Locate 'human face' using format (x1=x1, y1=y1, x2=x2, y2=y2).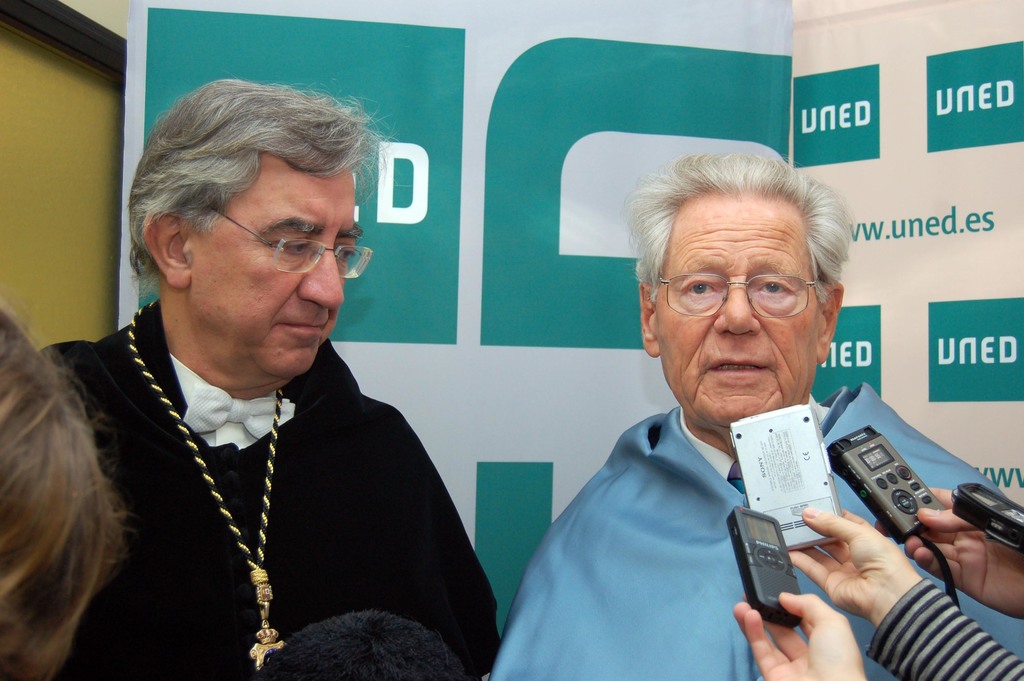
(x1=657, y1=197, x2=822, y2=438).
